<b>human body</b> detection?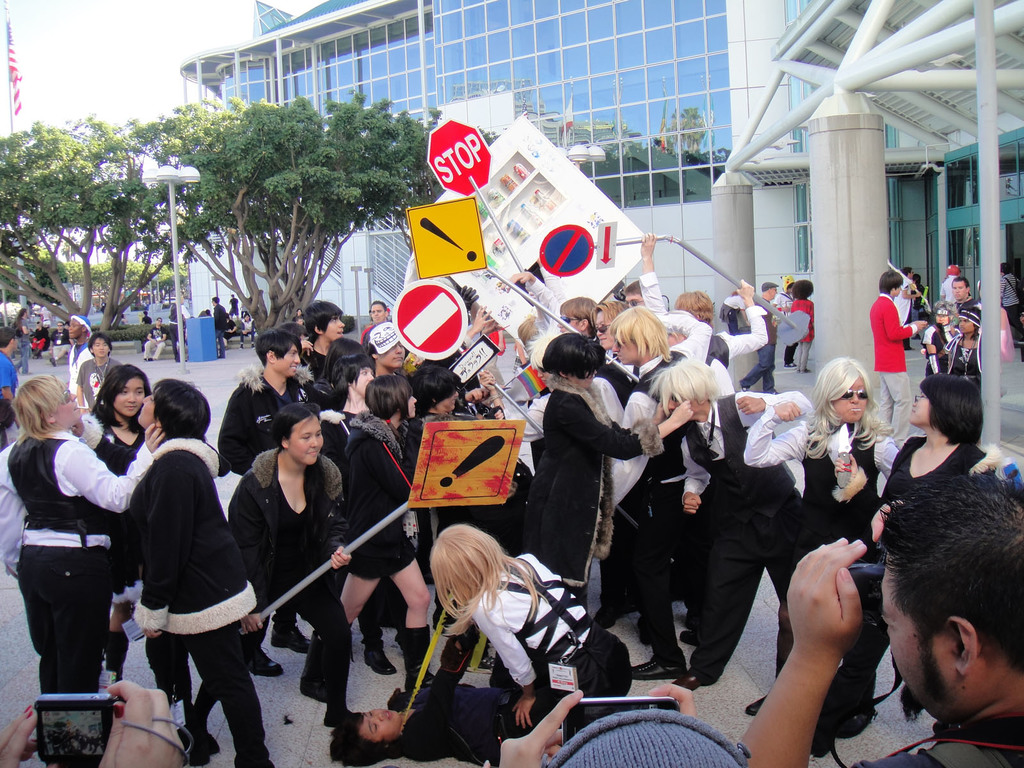
<bbox>901, 270, 915, 351</bbox>
